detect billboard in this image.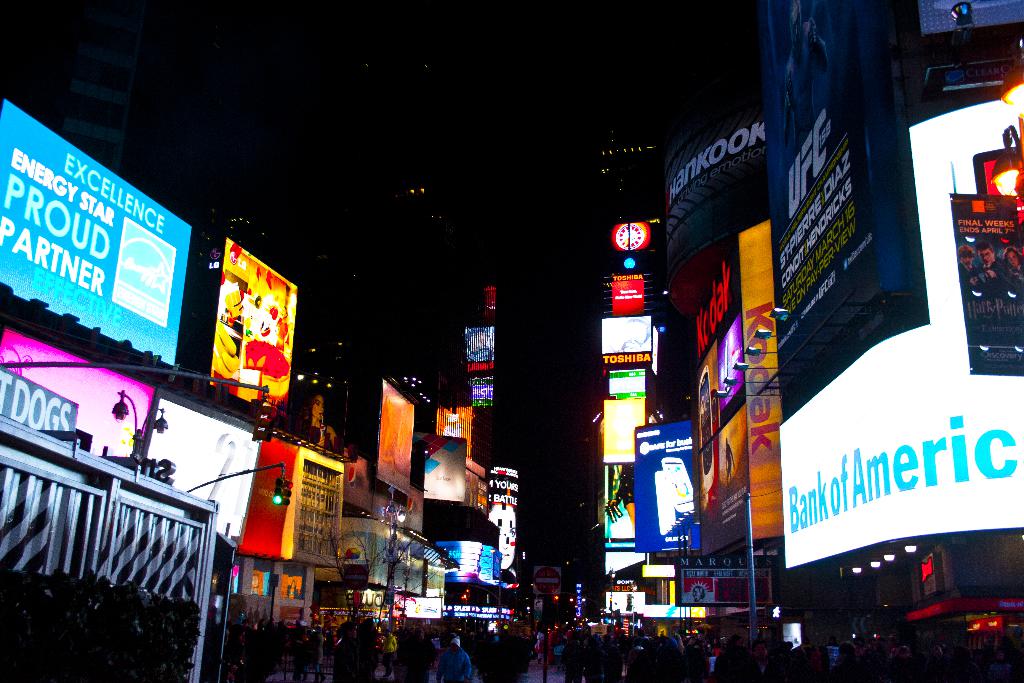
Detection: bbox(603, 208, 655, 261).
